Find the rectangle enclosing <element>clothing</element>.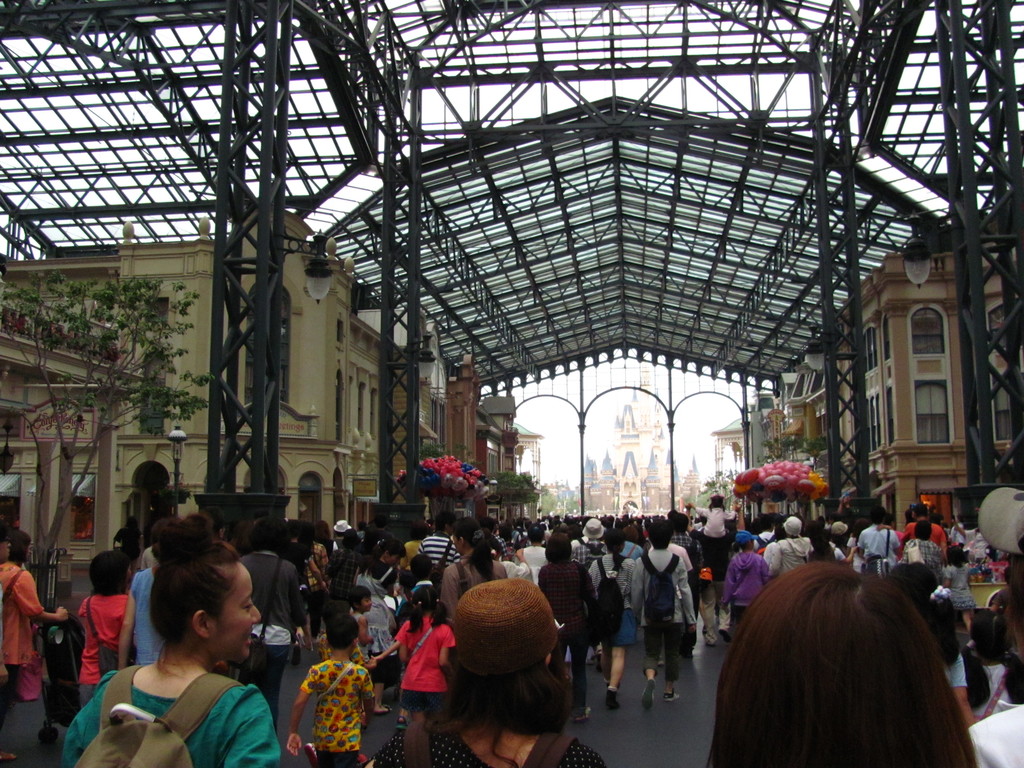
553 621 591 715.
